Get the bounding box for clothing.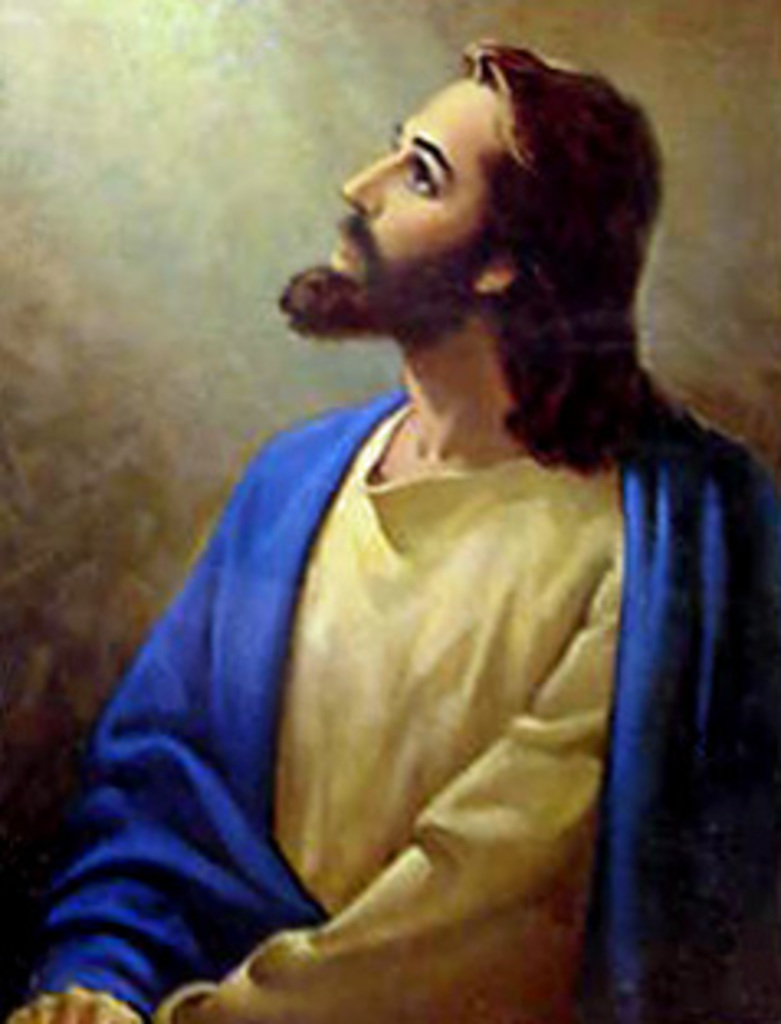
164:404:660:985.
